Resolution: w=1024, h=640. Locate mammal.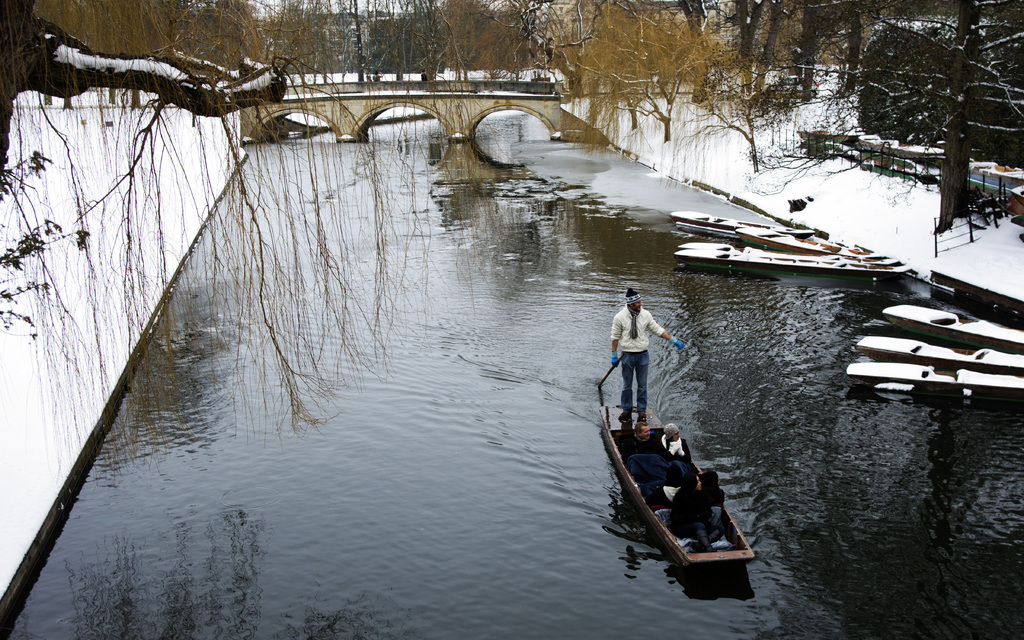
656:422:682:458.
